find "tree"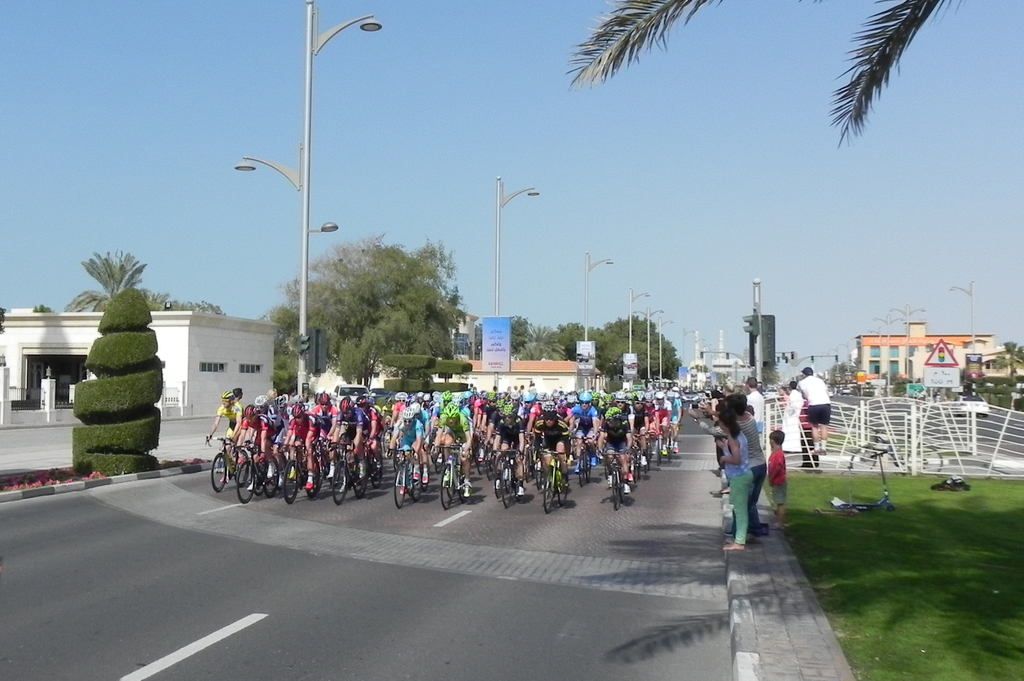
locate(562, 304, 678, 383)
